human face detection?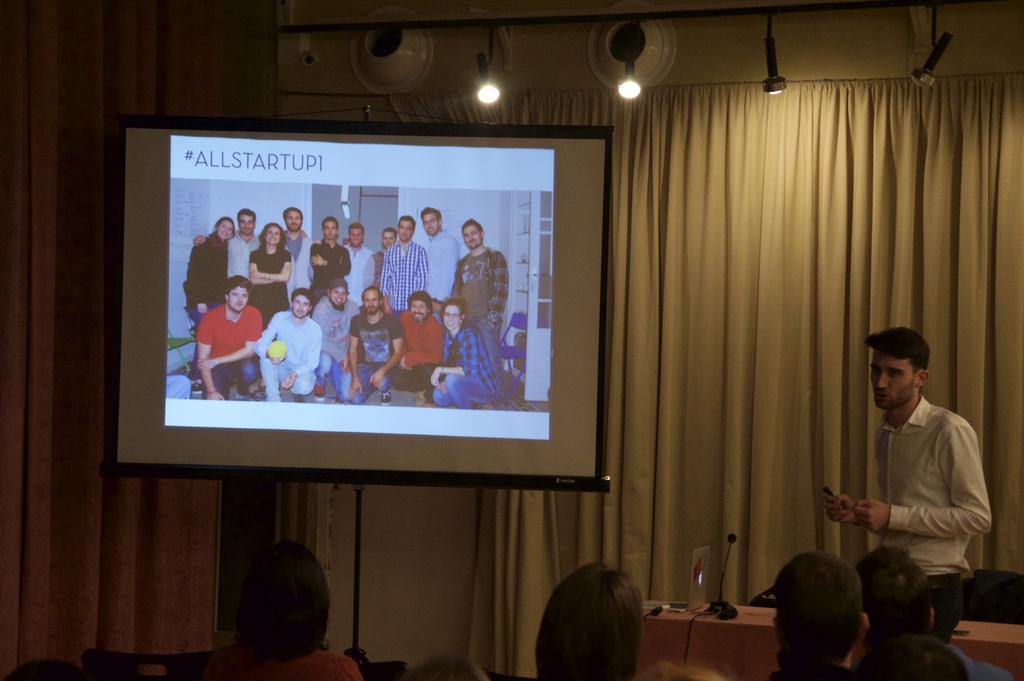
215:216:237:245
